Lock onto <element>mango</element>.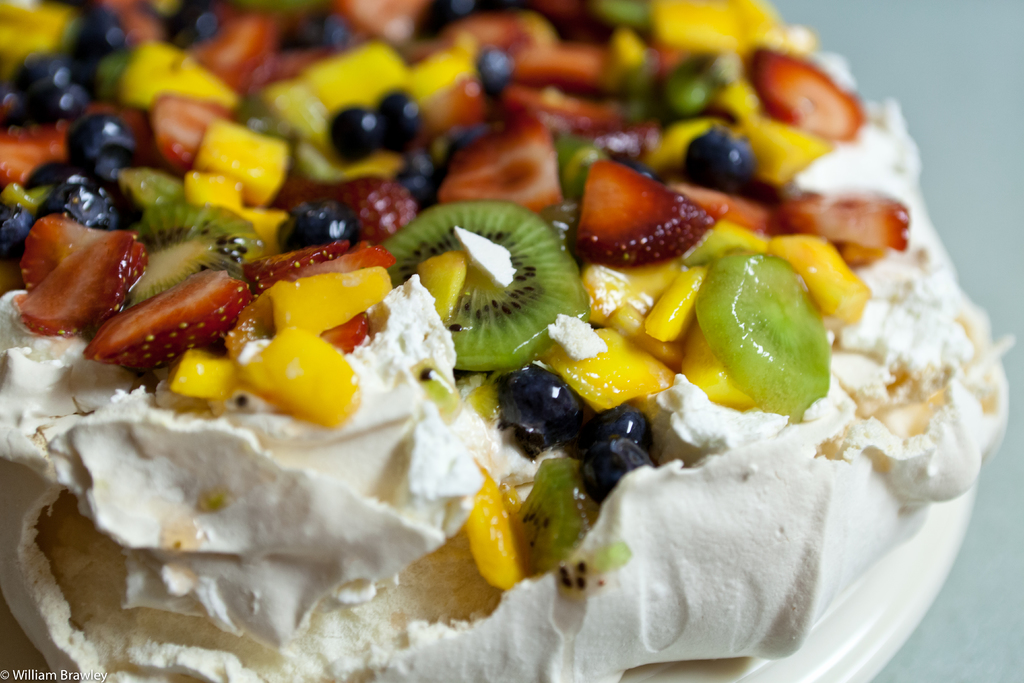
Locked: (x1=183, y1=174, x2=241, y2=209).
